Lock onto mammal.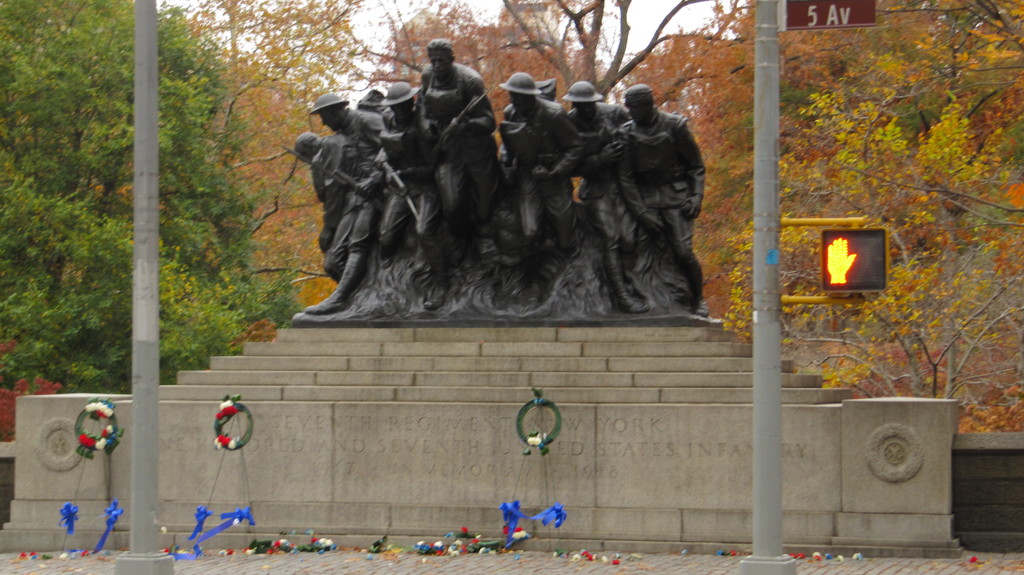
Locked: [x1=301, y1=89, x2=388, y2=316].
